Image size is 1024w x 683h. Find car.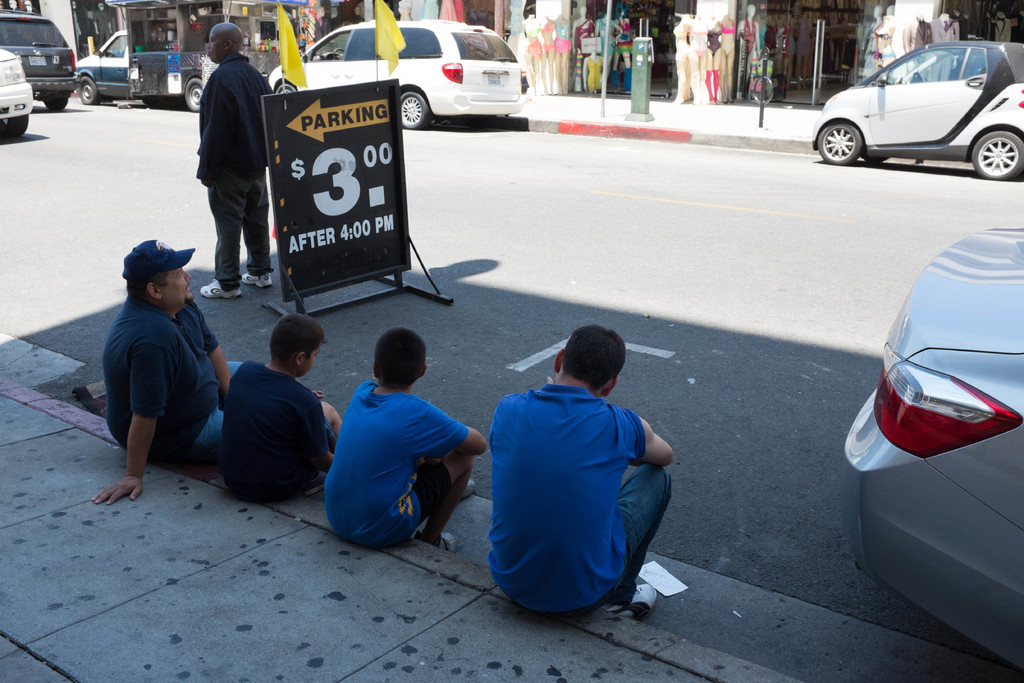
left=835, top=228, right=1023, bottom=676.
